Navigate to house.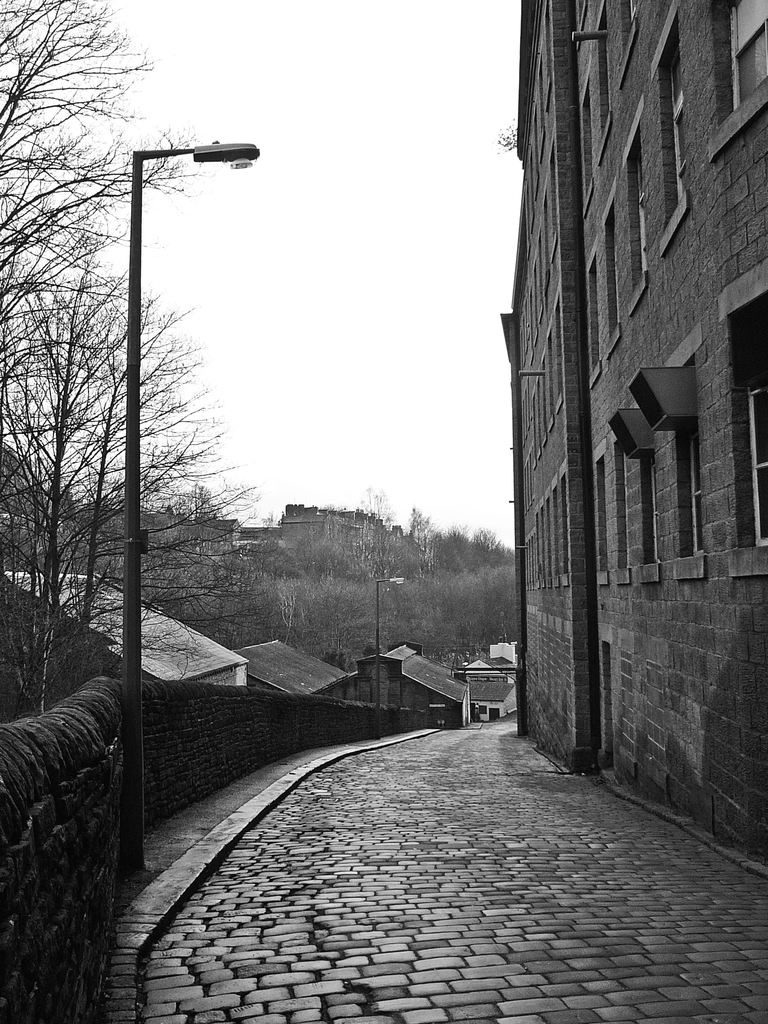
Navigation target: x1=345 y1=636 x2=472 y2=728.
